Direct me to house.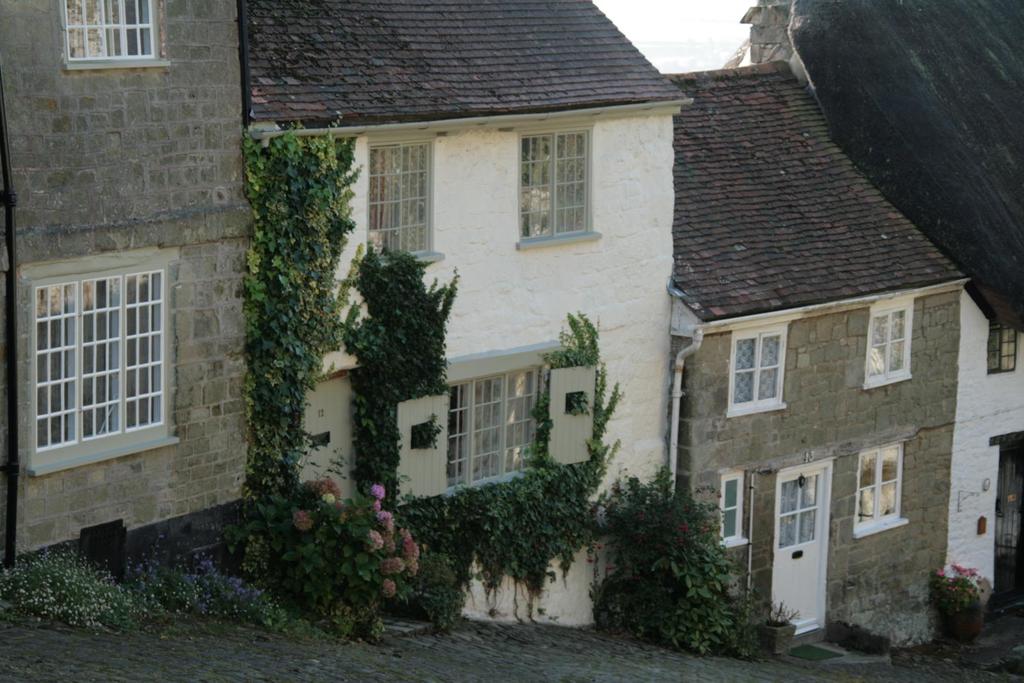
Direction: 0,0,246,580.
